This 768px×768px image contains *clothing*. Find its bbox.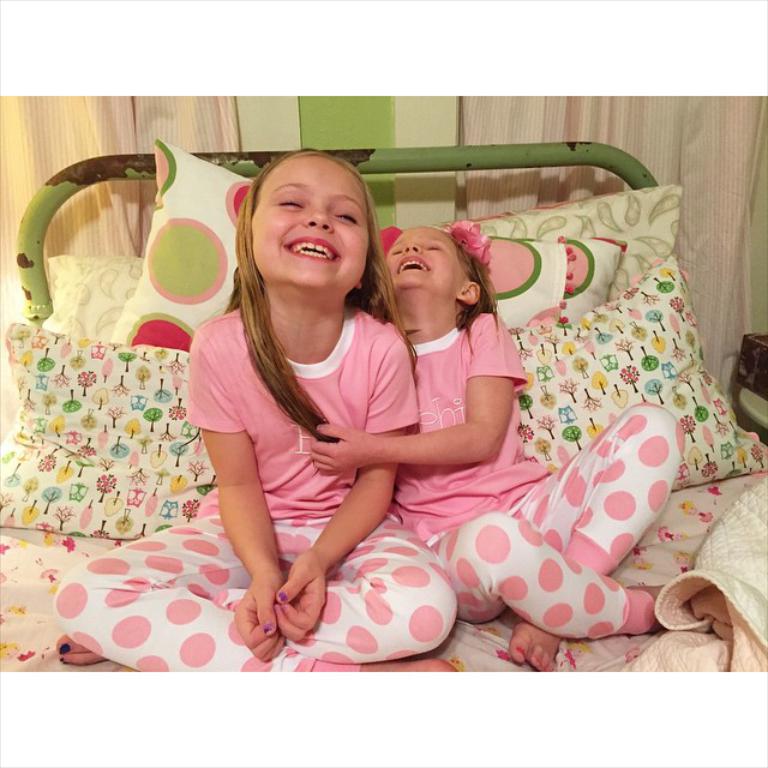
bbox=[54, 295, 455, 679].
